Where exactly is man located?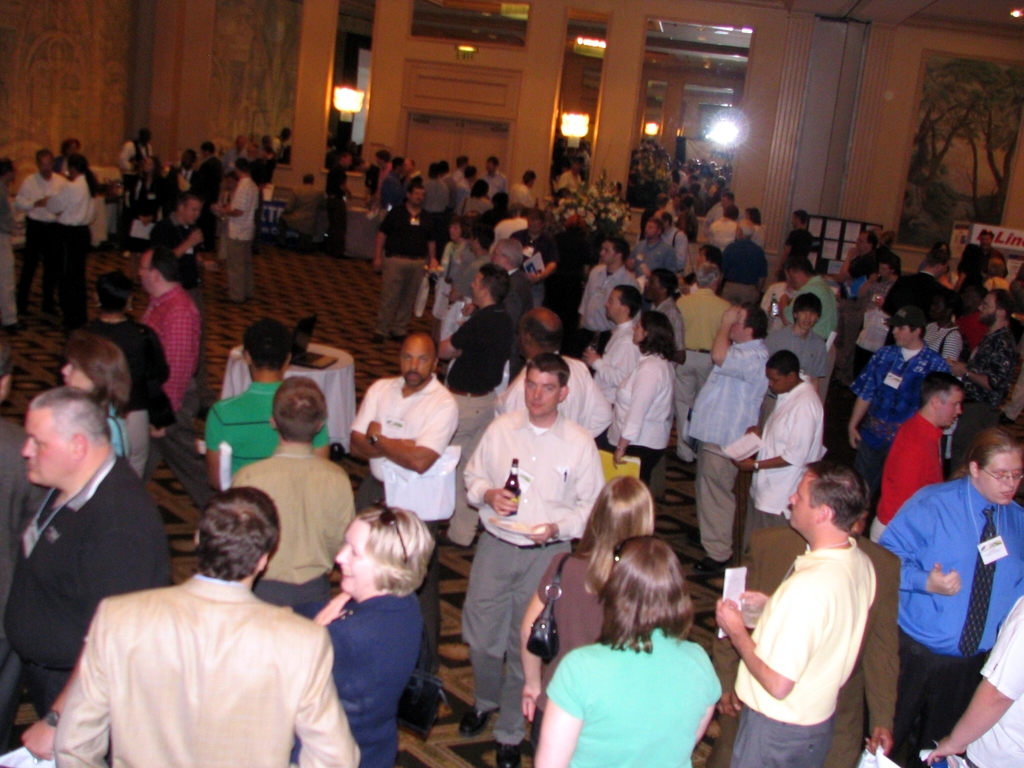
Its bounding box is <region>675, 267, 733, 463</region>.
